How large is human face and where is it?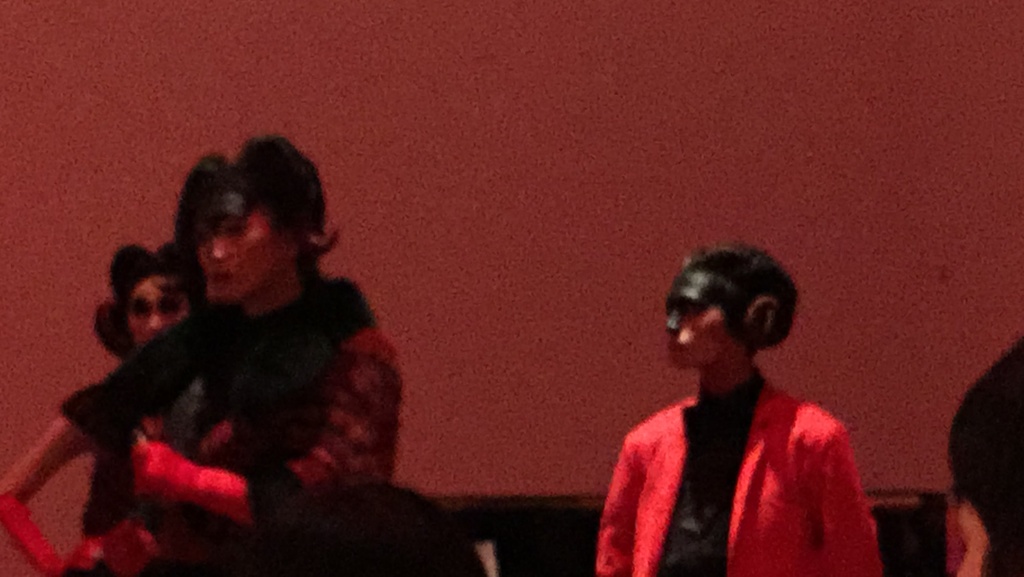
Bounding box: [left=664, top=294, right=728, bottom=371].
